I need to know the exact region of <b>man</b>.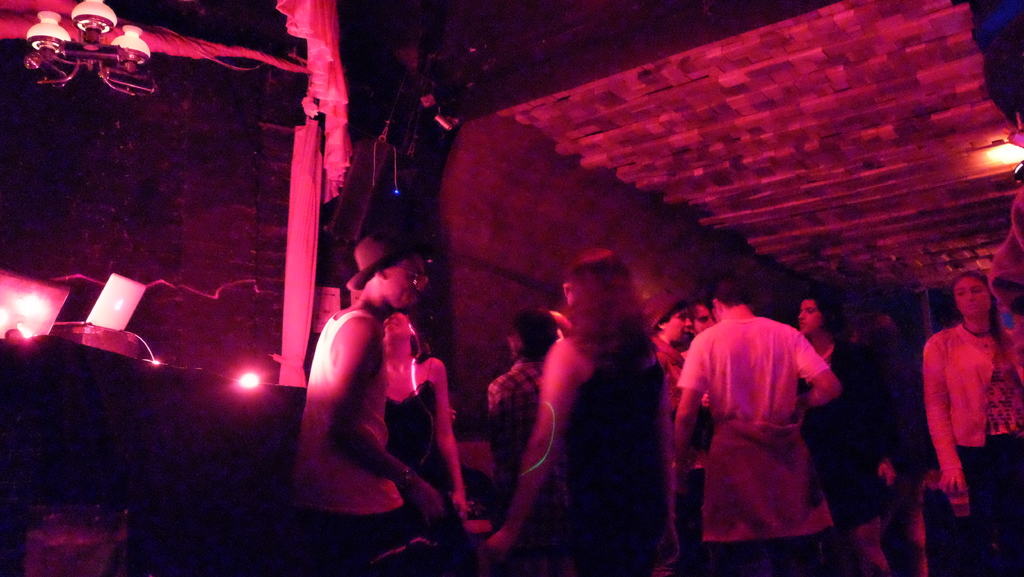
Region: (left=300, top=225, right=452, bottom=570).
